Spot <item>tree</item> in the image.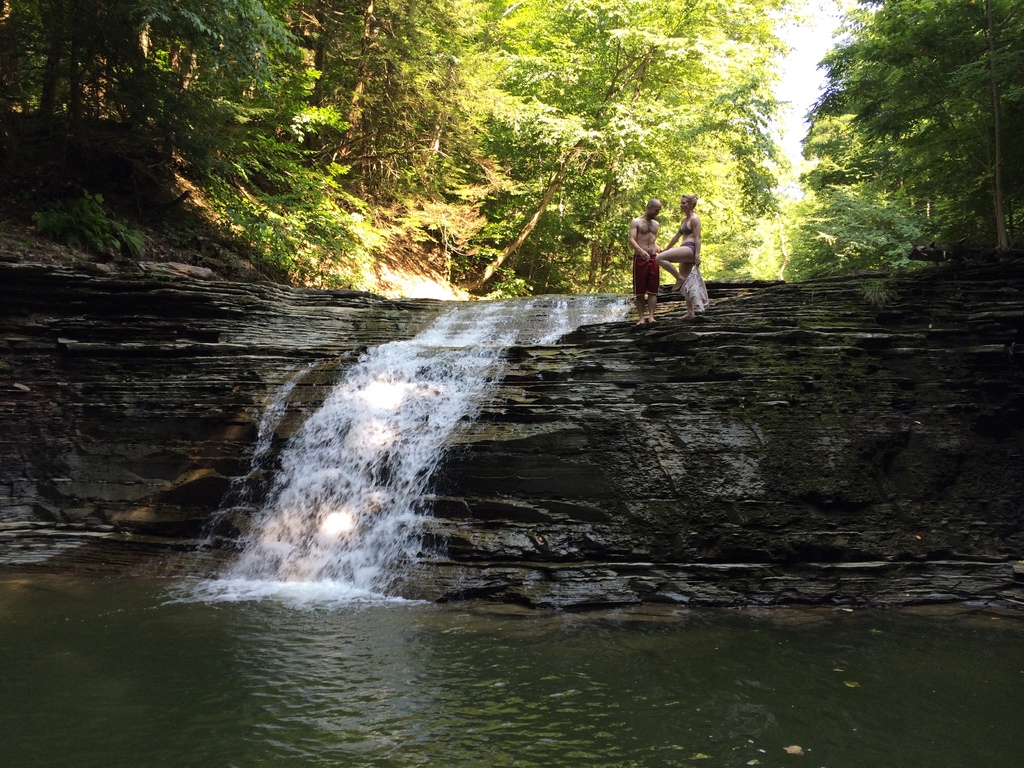
<item>tree</item> found at bbox(444, 0, 628, 200).
